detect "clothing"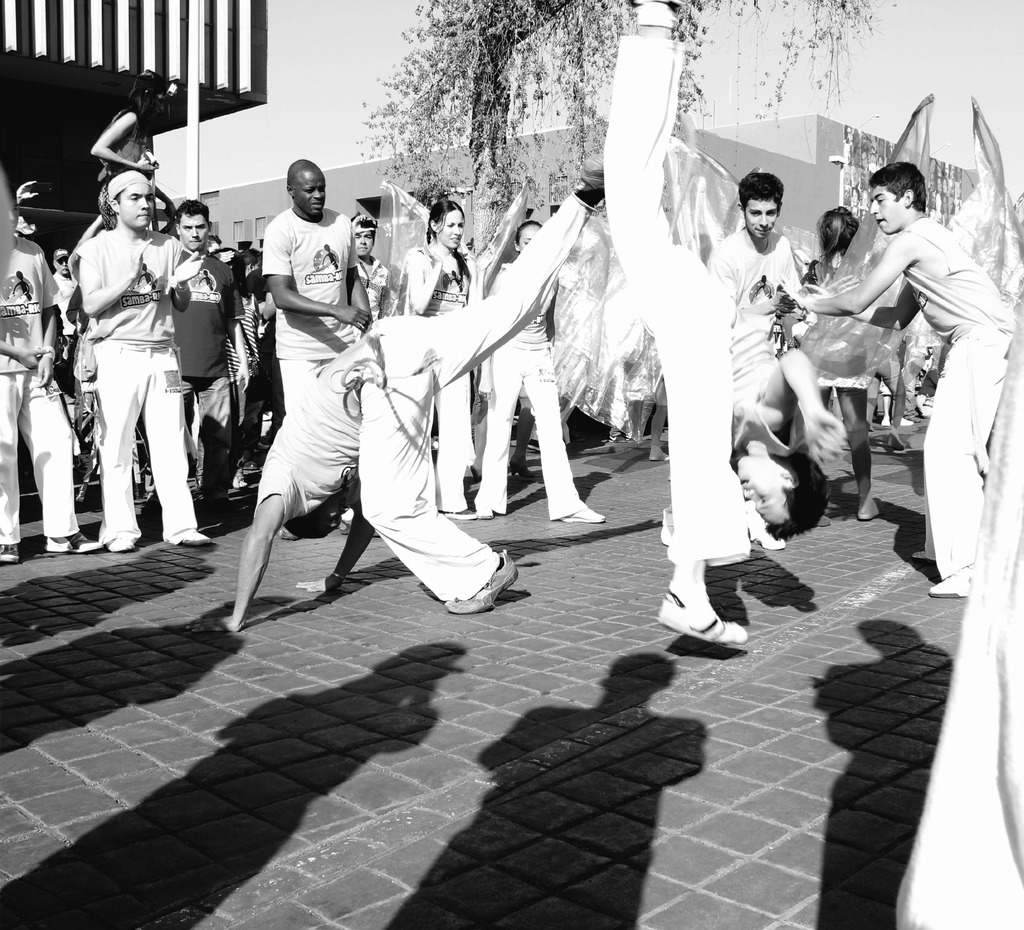
BBox(67, 228, 181, 535)
